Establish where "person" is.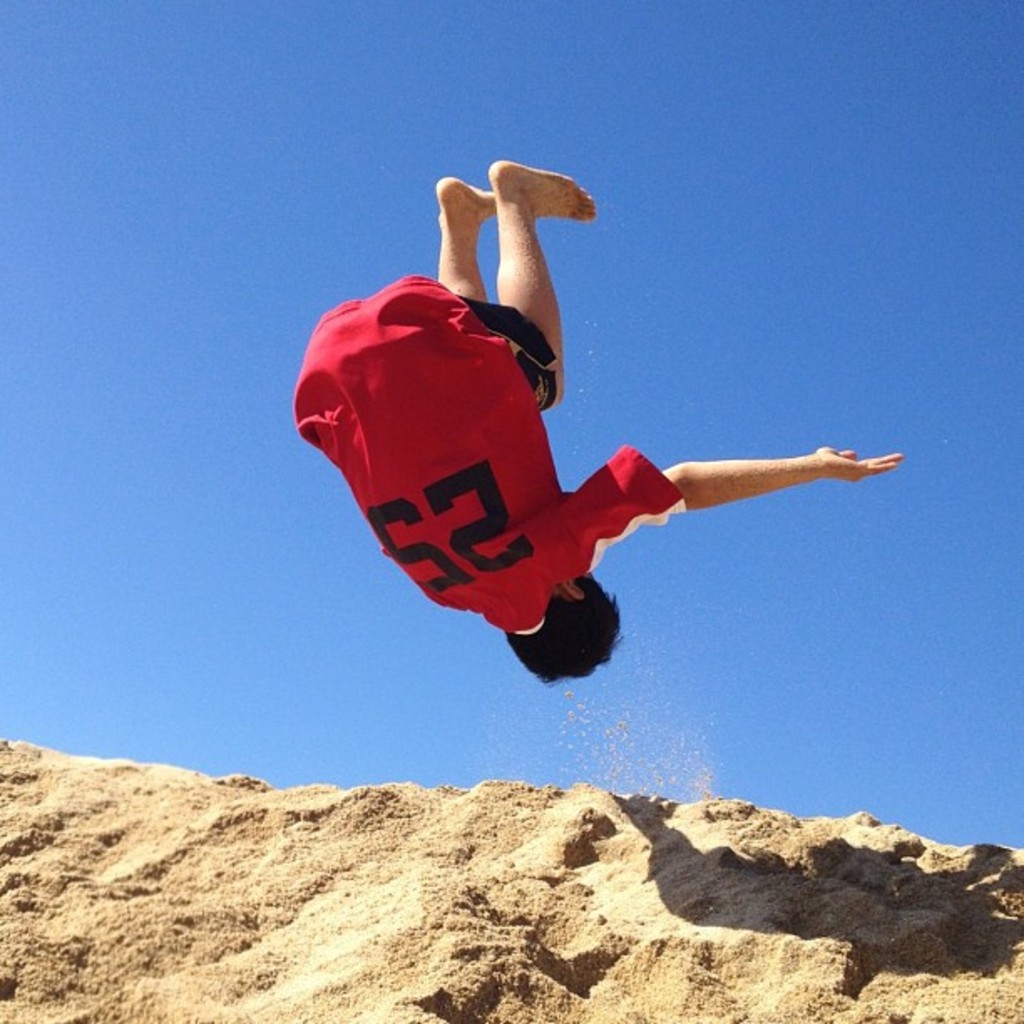
Established at region(266, 201, 833, 703).
